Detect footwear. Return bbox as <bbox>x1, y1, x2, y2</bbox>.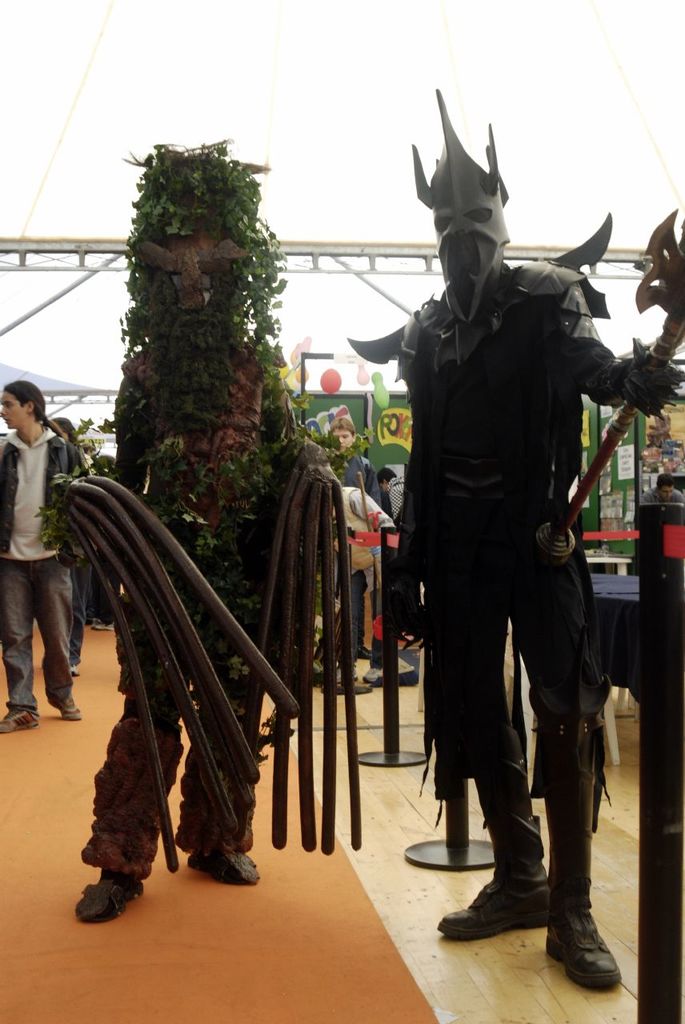
<bbox>361, 668, 381, 684</bbox>.
